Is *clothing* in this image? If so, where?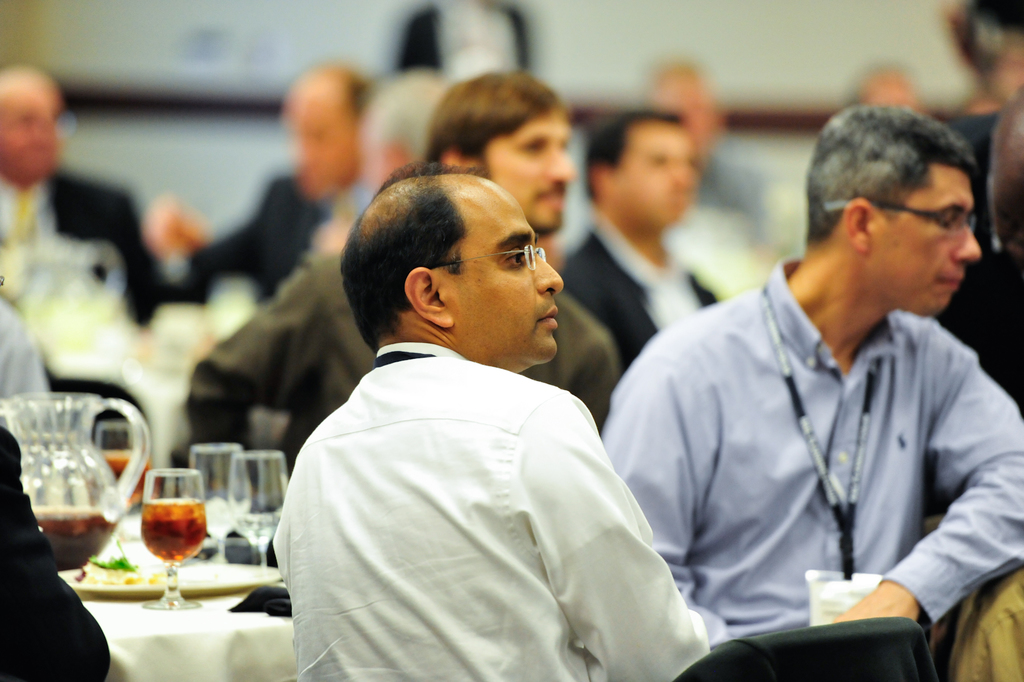
Yes, at (0, 419, 114, 681).
